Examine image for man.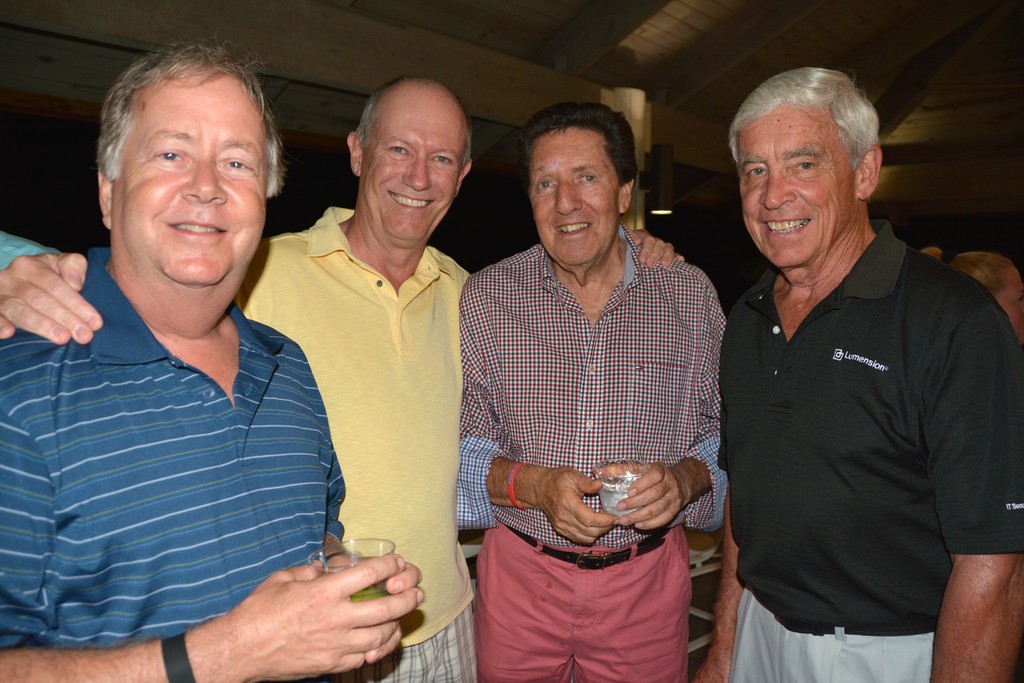
Examination result: <region>0, 75, 680, 682</region>.
